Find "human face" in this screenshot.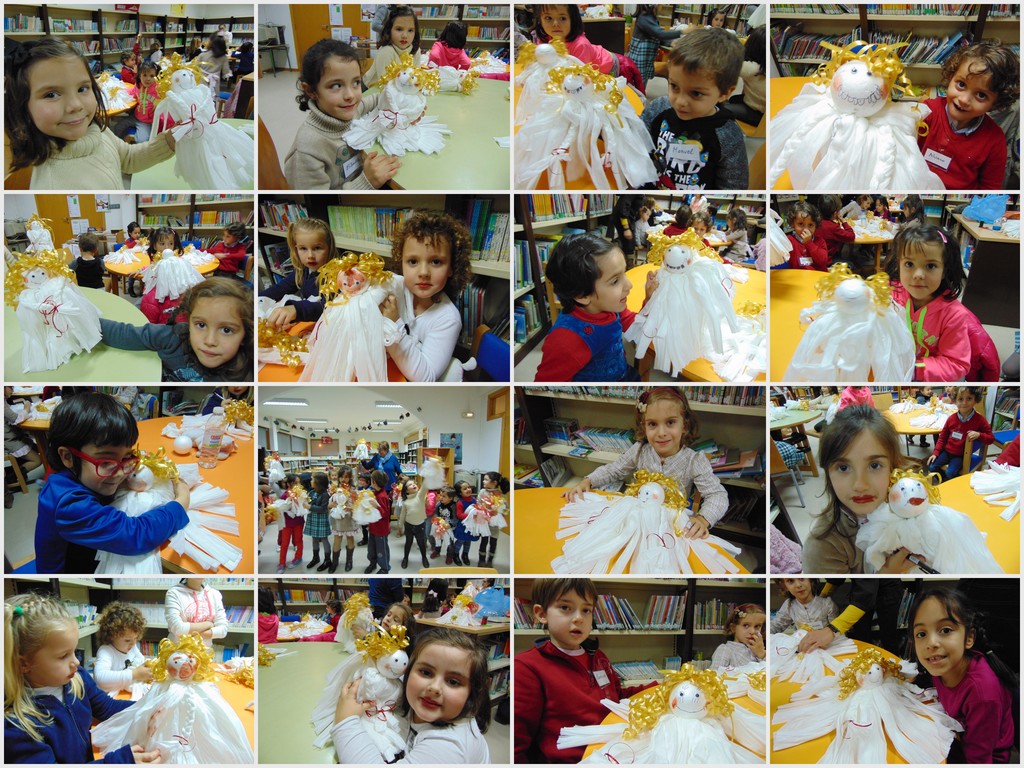
The bounding box for "human face" is l=186, t=296, r=244, b=369.
